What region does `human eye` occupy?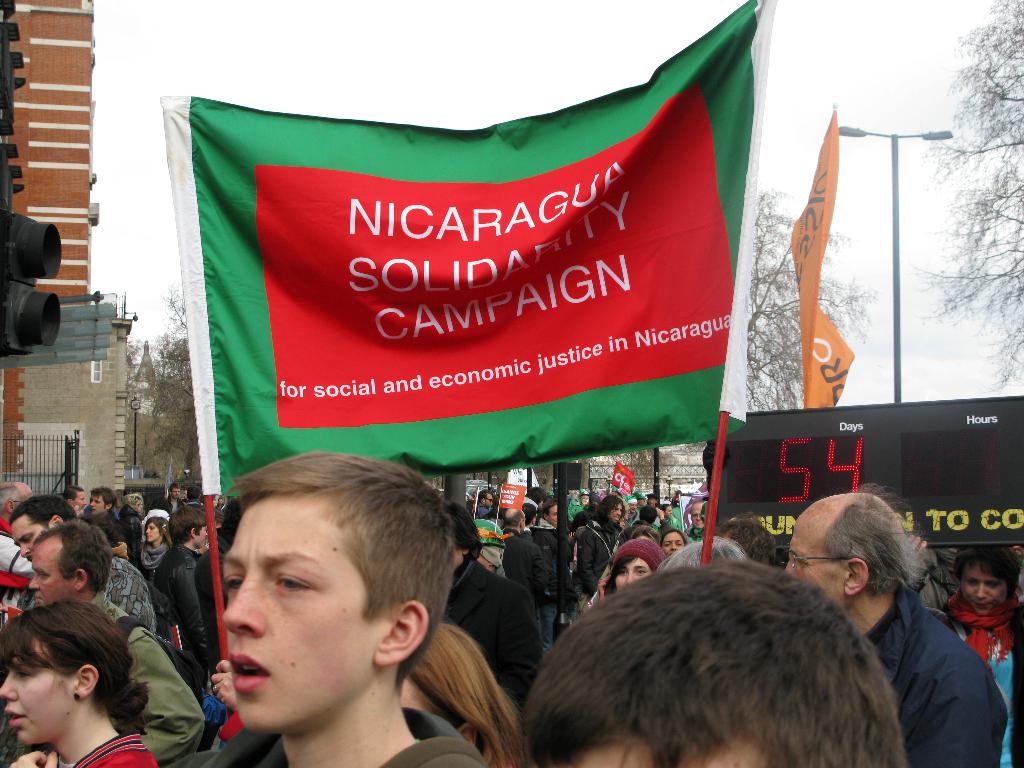
Rect(637, 568, 649, 574).
